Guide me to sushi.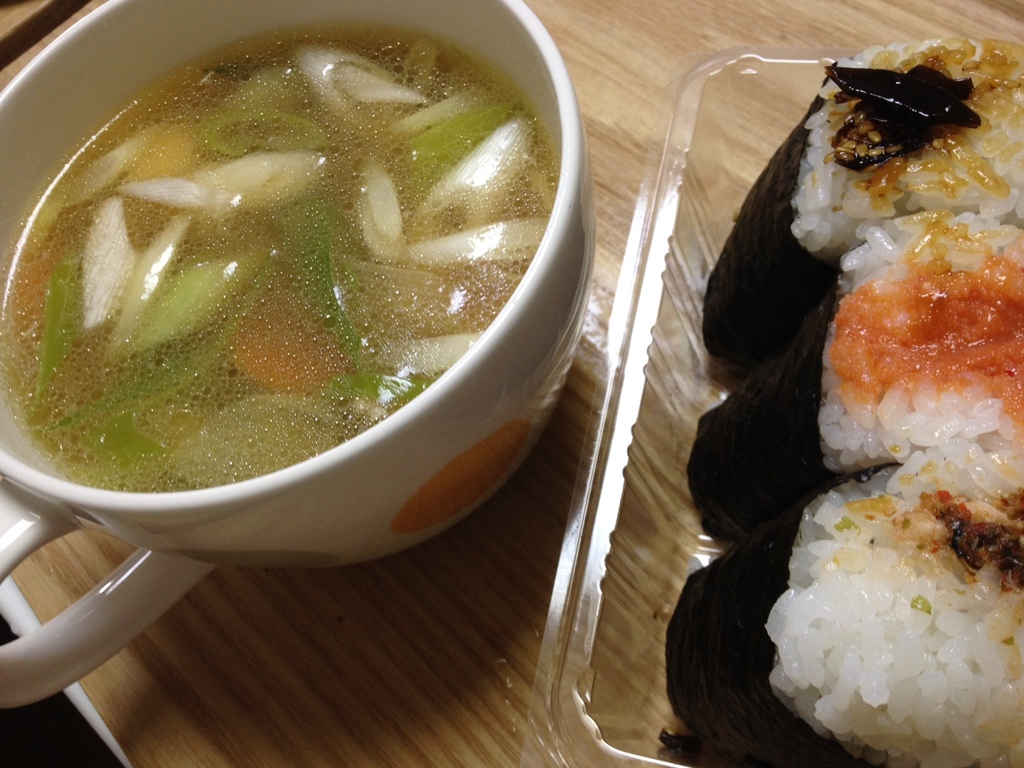
Guidance: BBox(696, 216, 1023, 550).
